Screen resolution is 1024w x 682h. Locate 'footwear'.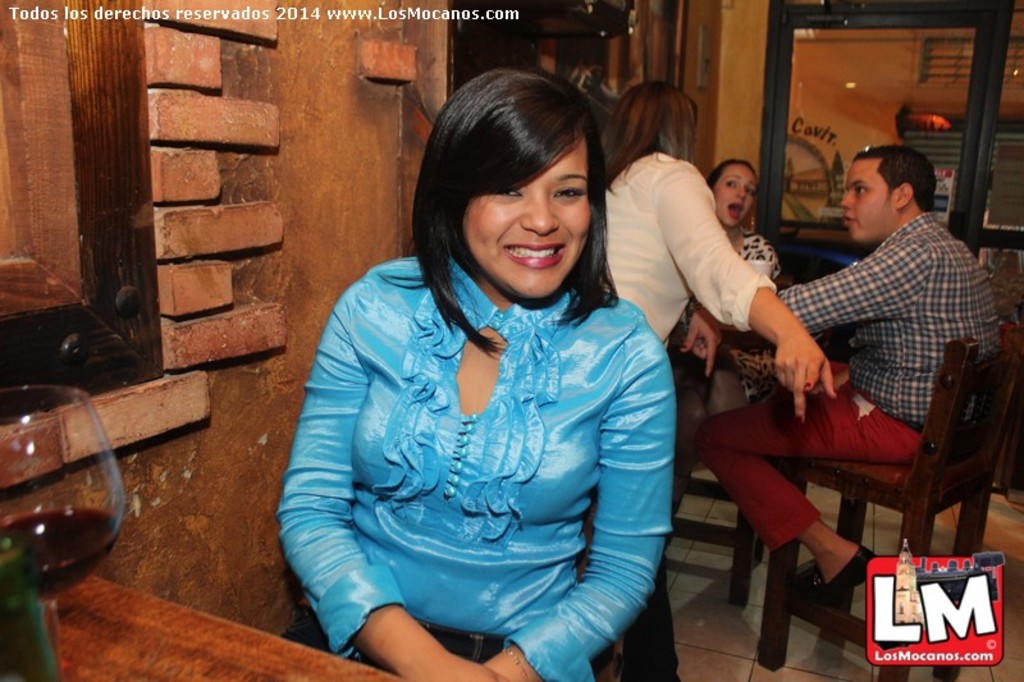
rect(785, 545, 876, 614).
